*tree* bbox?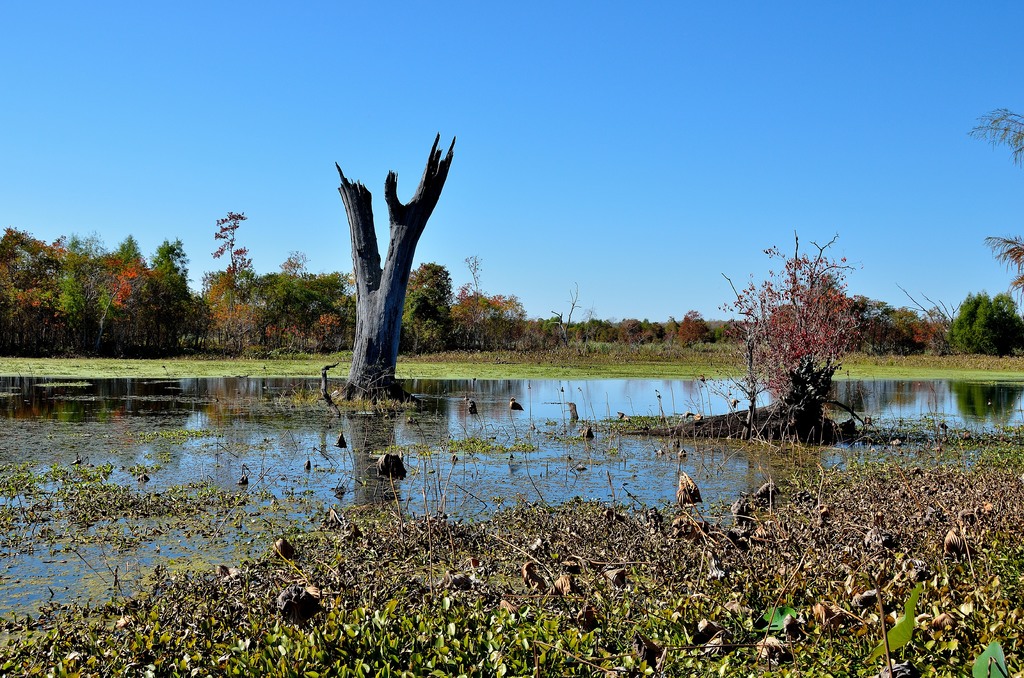
<box>196,207,264,351</box>
